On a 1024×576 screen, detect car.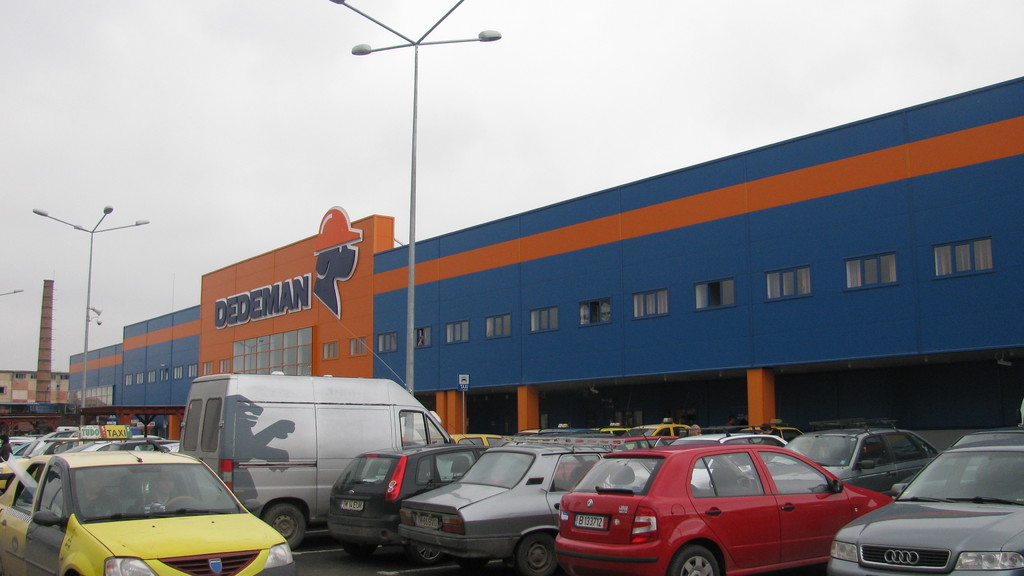
locate(561, 438, 899, 575).
